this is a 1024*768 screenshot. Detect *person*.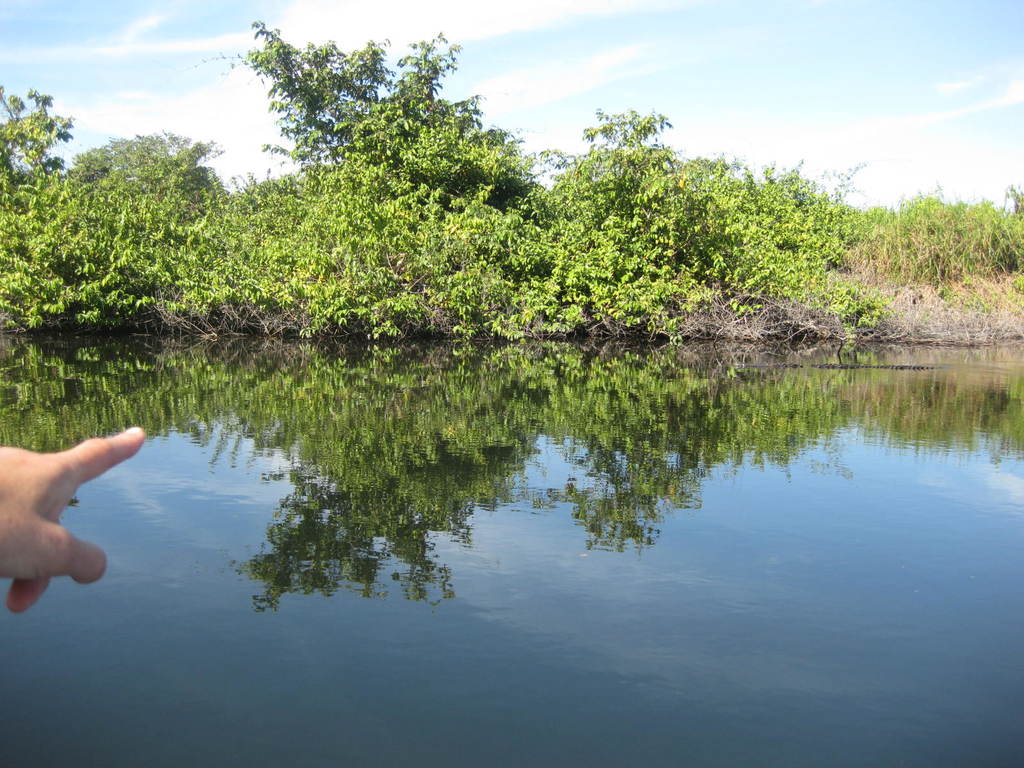
box(0, 431, 155, 616).
